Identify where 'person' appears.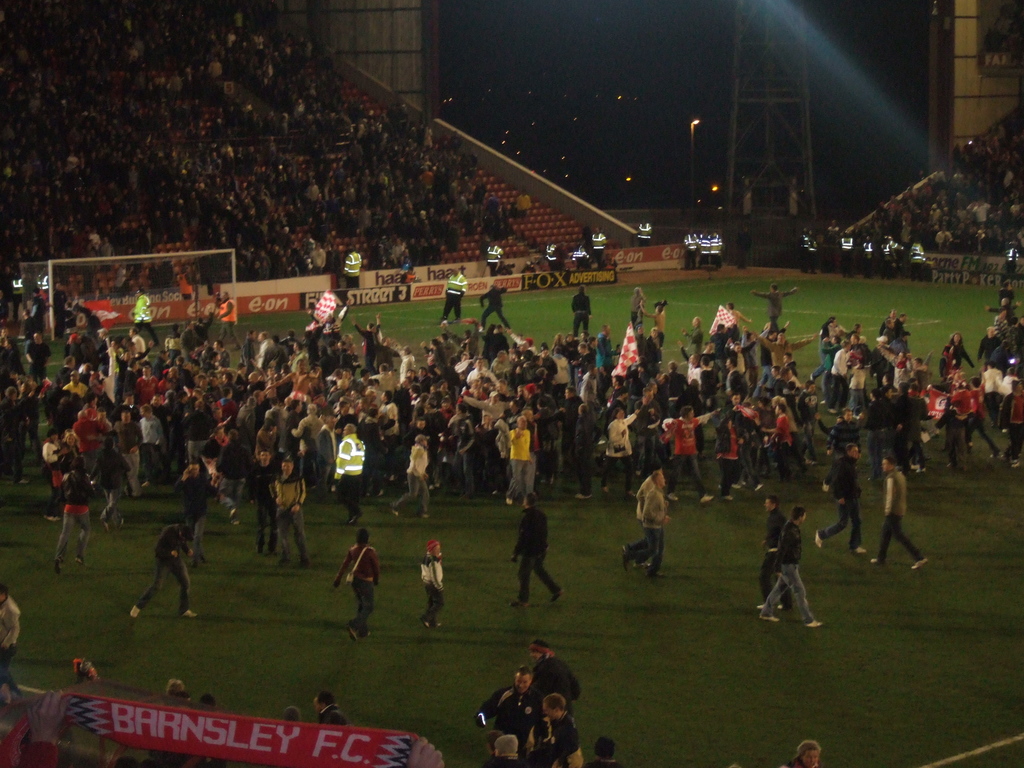
Appears at bbox=[759, 503, 826, 627].
